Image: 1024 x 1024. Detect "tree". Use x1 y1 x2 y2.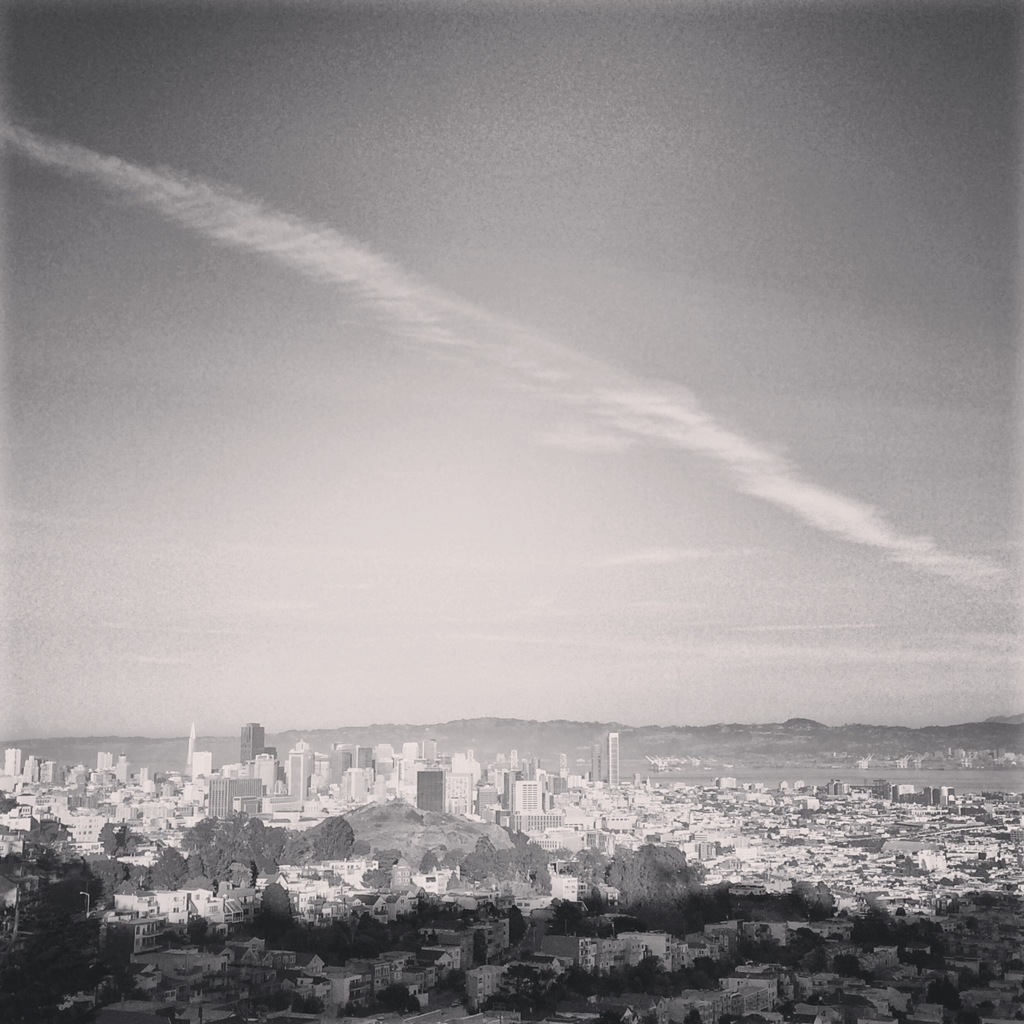
926 979 959 1007.
